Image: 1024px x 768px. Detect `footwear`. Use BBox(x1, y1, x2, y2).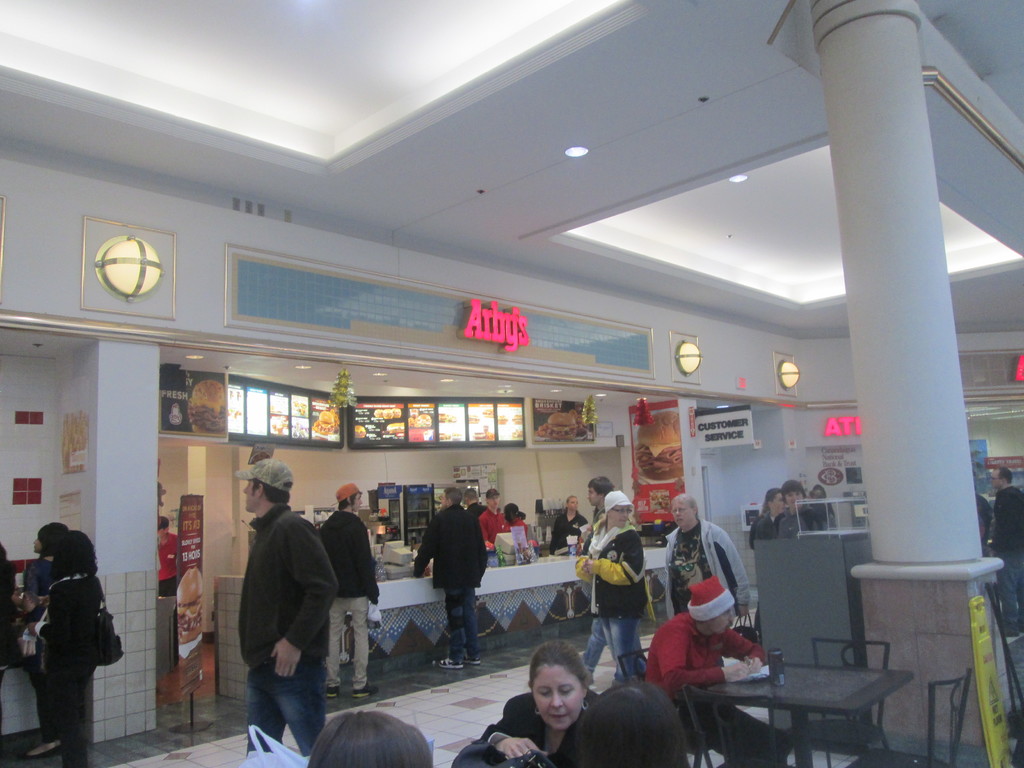
BBox(465, 654, 483, 666).
